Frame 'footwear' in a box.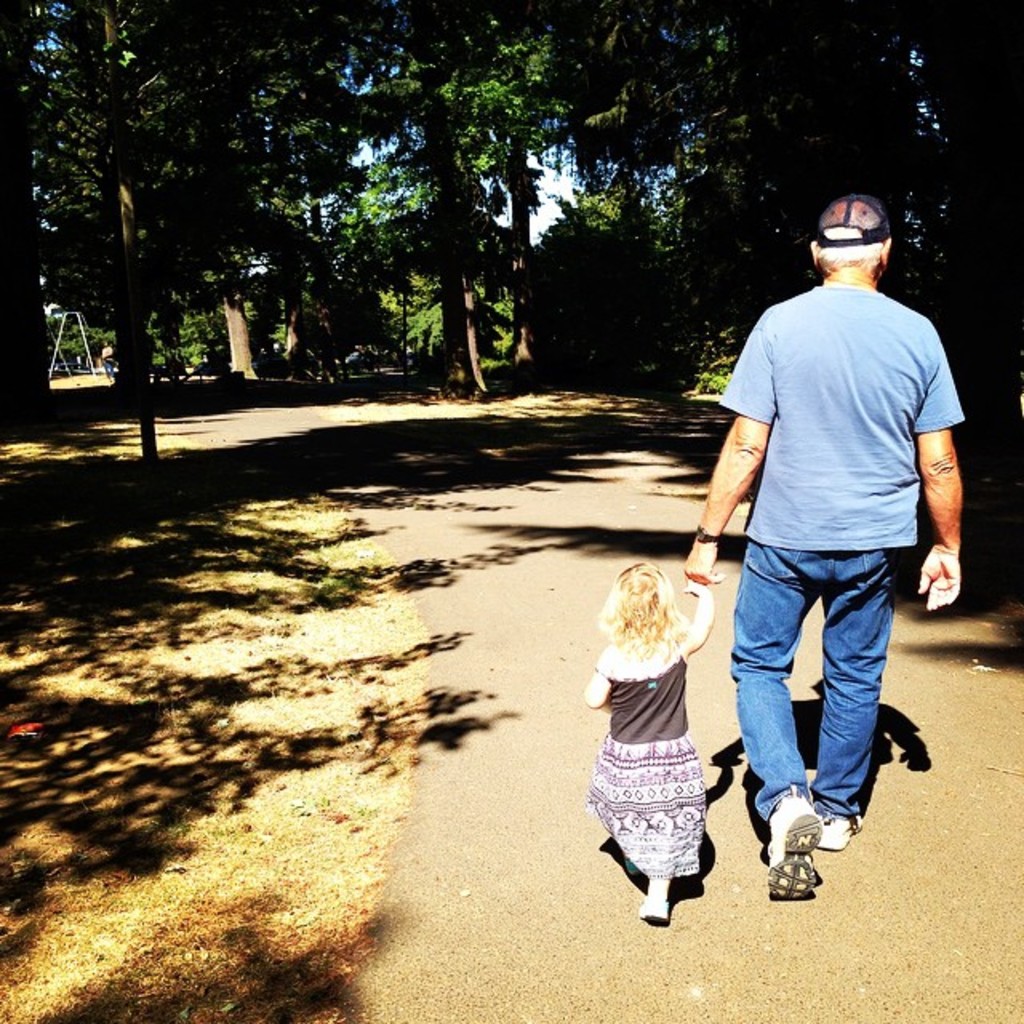
crop(813, 813, 858, 845).
